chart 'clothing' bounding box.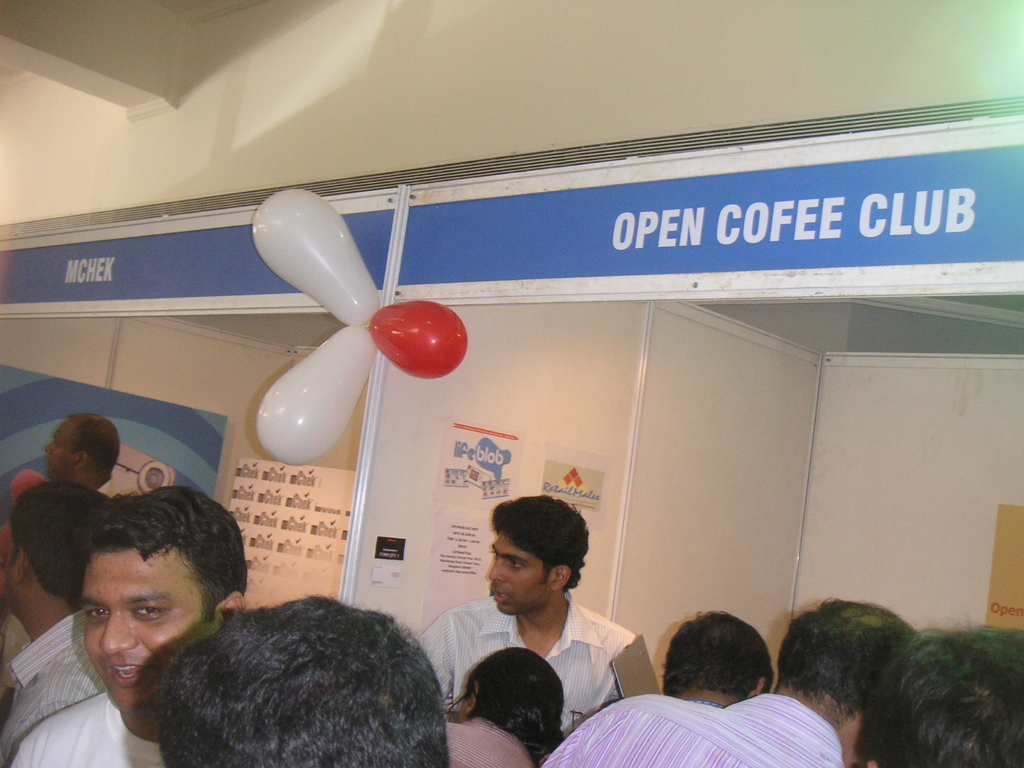
Charted: BBox(2, 610, 101, 753).
